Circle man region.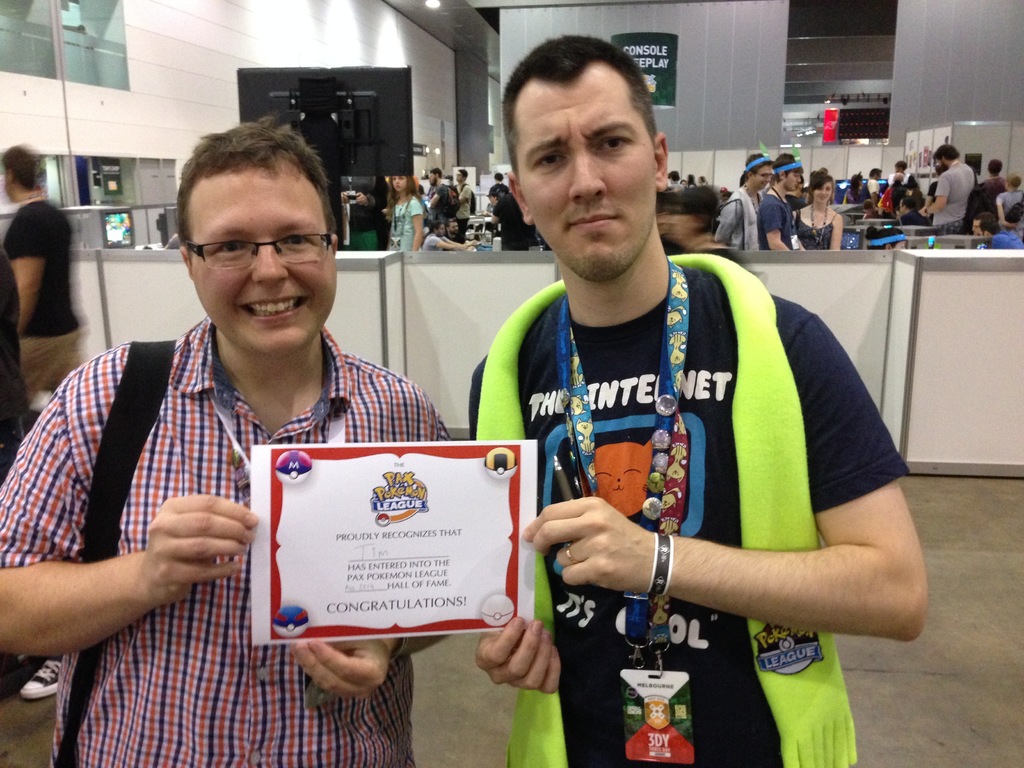
Region: (x1=711, y1=151, x2=772, y2=248).
